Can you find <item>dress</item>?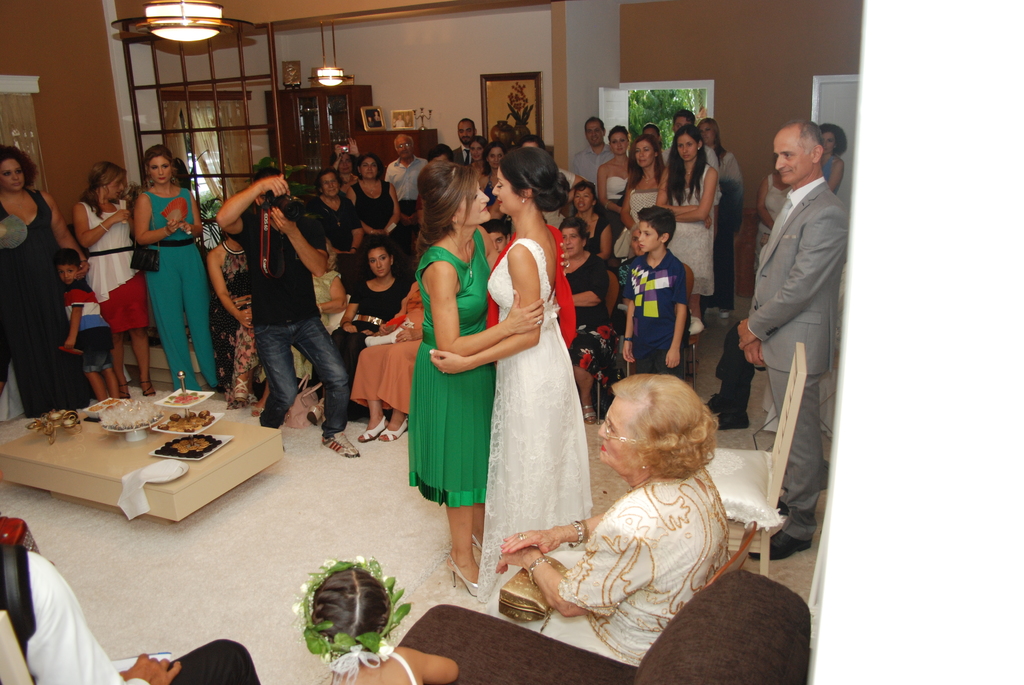
Yes, bounding box: (x1=474, y1=236, x2=596, y2=610).
